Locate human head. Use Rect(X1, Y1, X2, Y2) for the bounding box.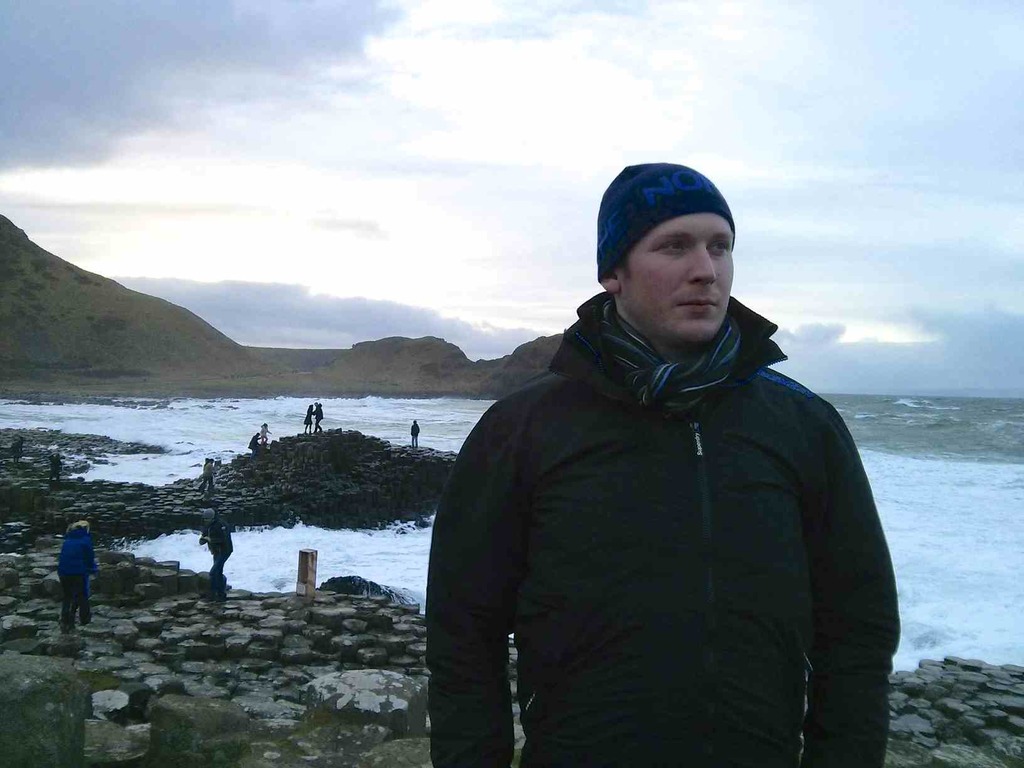
Rect(411, 415, 420, 426).
